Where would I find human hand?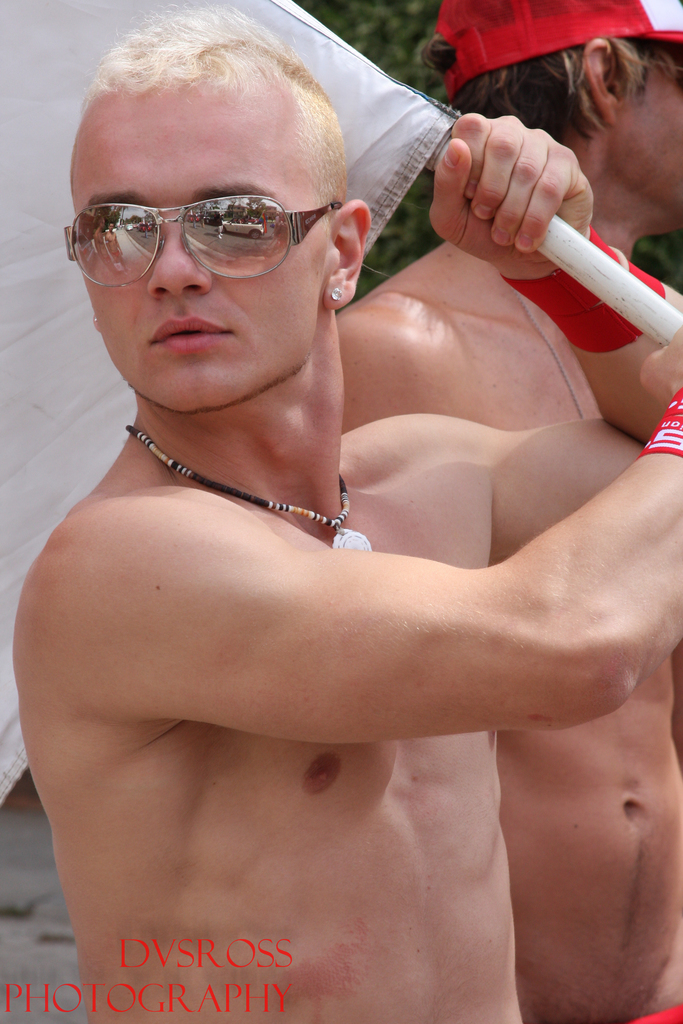
At box=[637, 324, 682, 410].
